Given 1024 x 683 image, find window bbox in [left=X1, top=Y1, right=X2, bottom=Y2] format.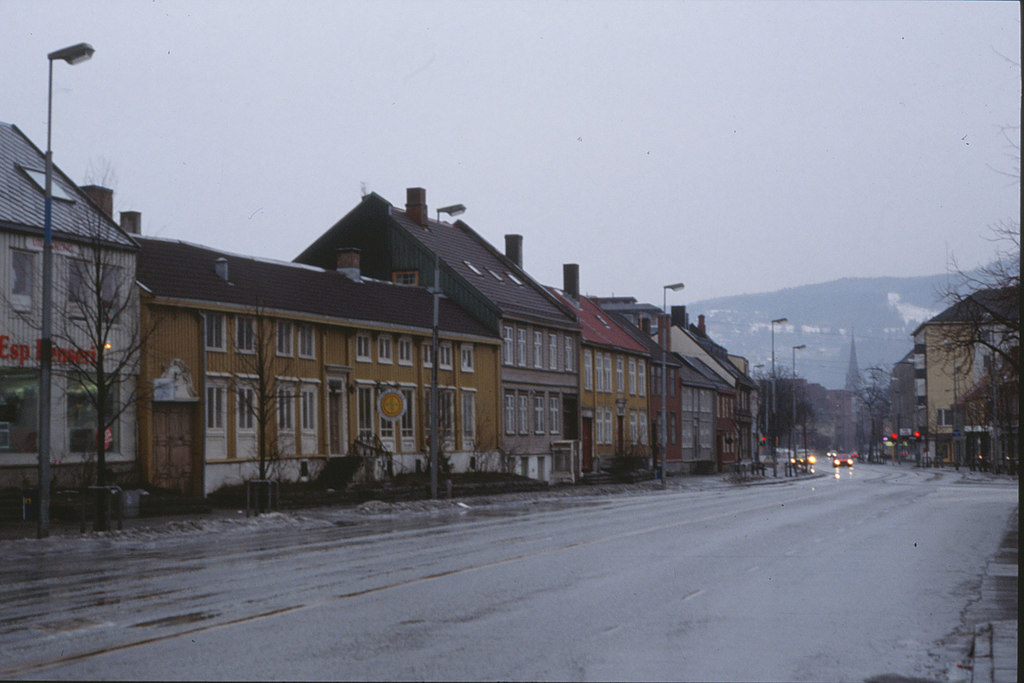
[left=239, top=390, right=257, bottom=438].
